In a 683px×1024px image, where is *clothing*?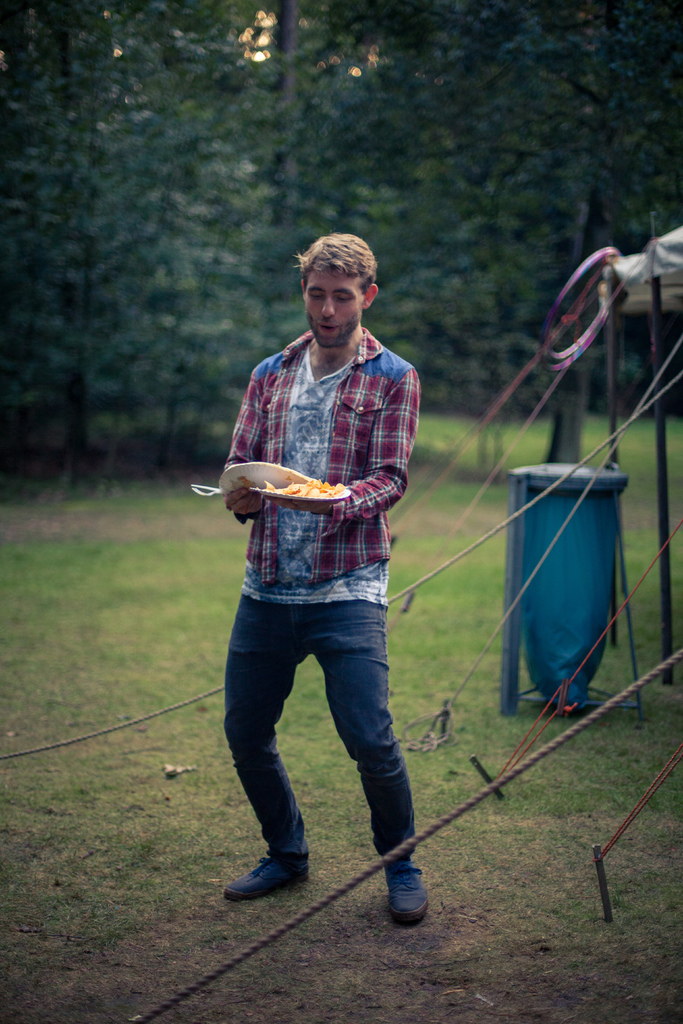
l=219, t=326, r=436, b=881.
